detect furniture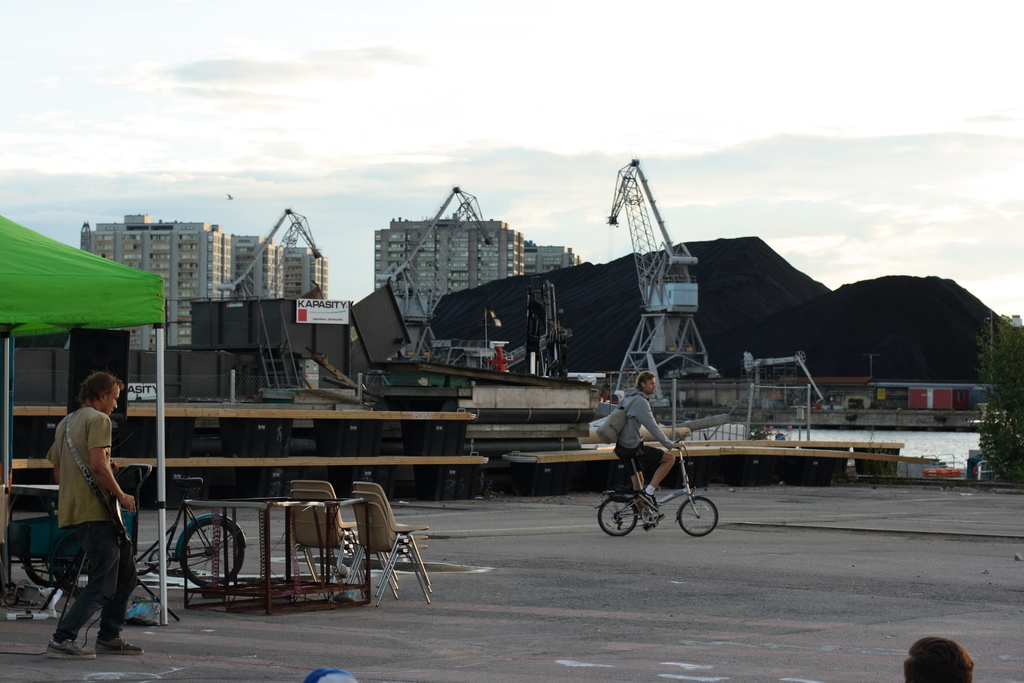
bbox=[181, 477, 430, 616]
